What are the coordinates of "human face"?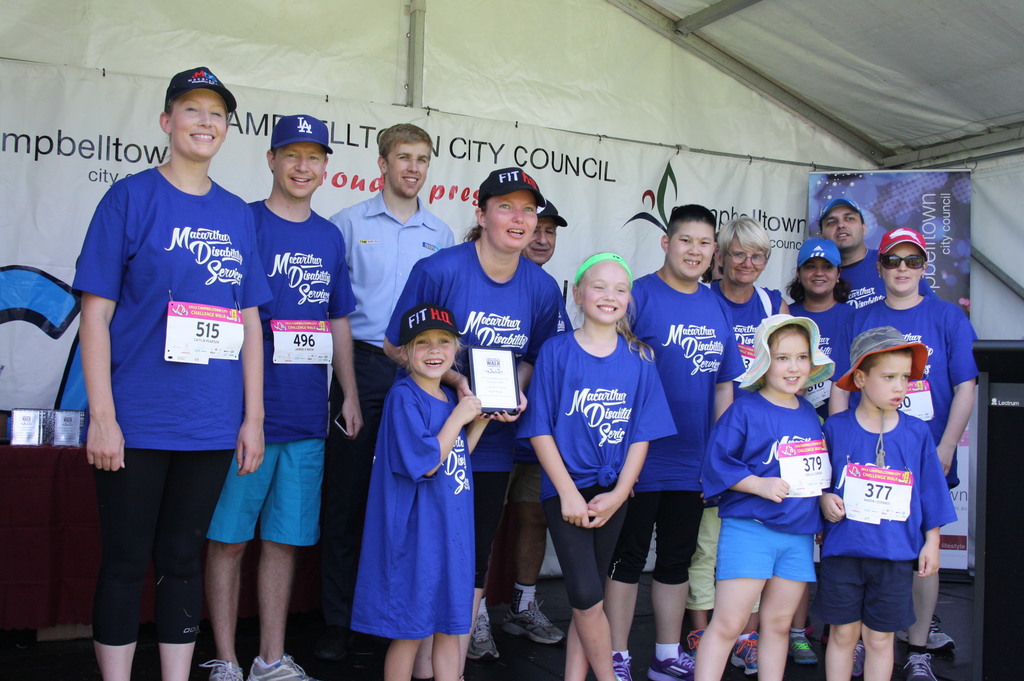
531:220:557:262.
